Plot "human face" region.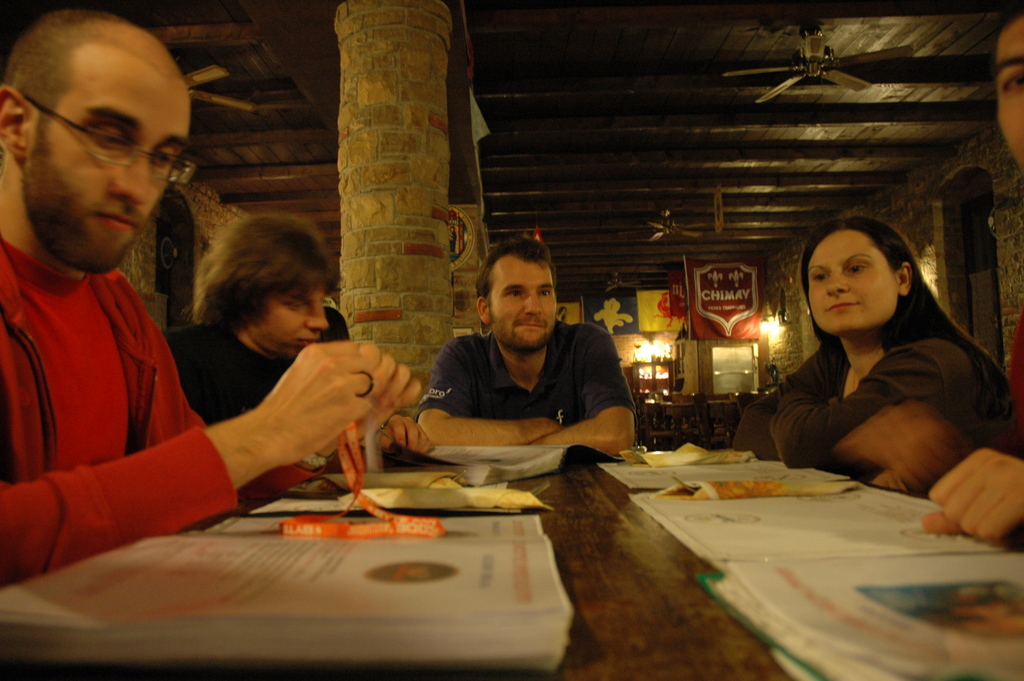
Plotted at crop(807, 232, 897, 339).
